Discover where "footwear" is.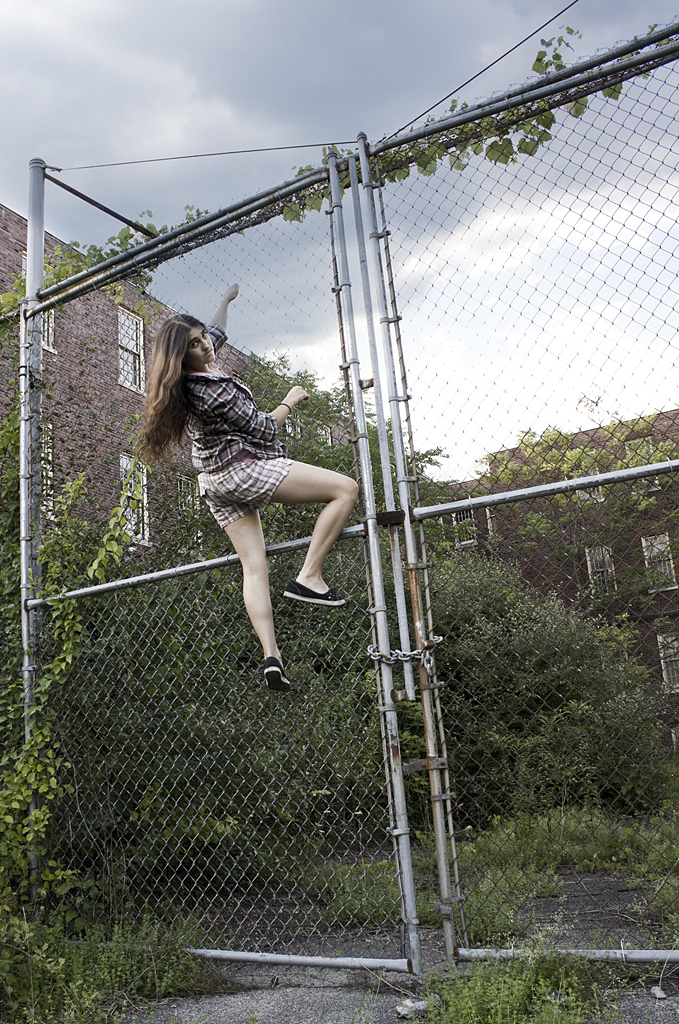
Discovered at detection(288, 578, 355, 610).
